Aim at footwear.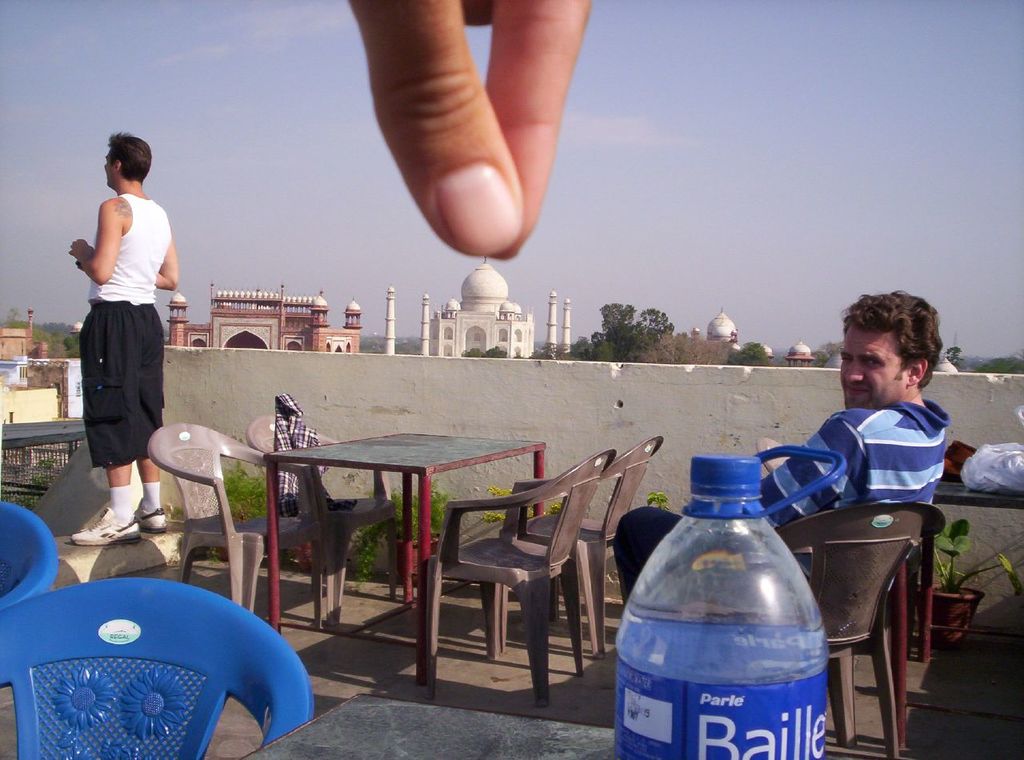
Aimed at x1=137 y1=506 x2=170 y2=527.
